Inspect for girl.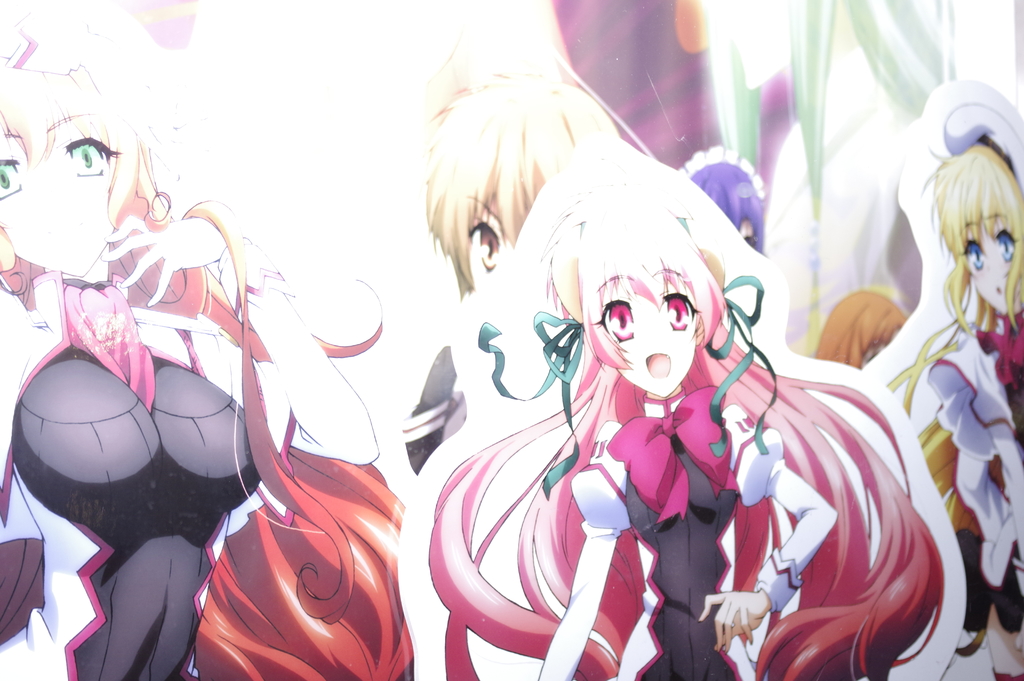
Inspection: 0 58 403 680.
